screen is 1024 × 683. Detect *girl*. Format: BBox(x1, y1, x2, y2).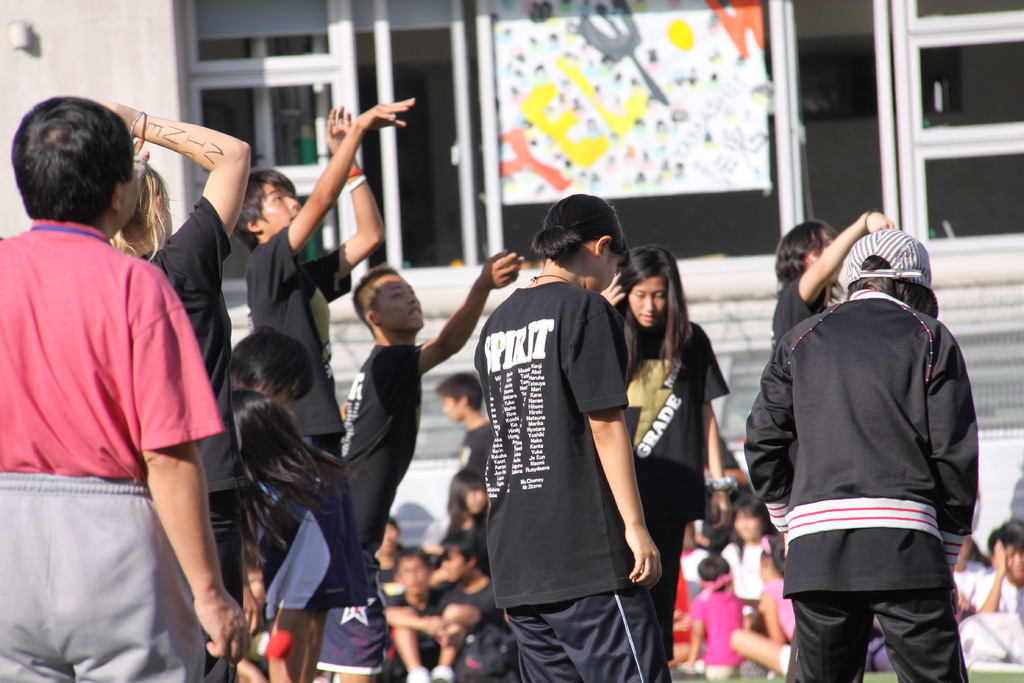
BBox(601, 243, 733, 662).
